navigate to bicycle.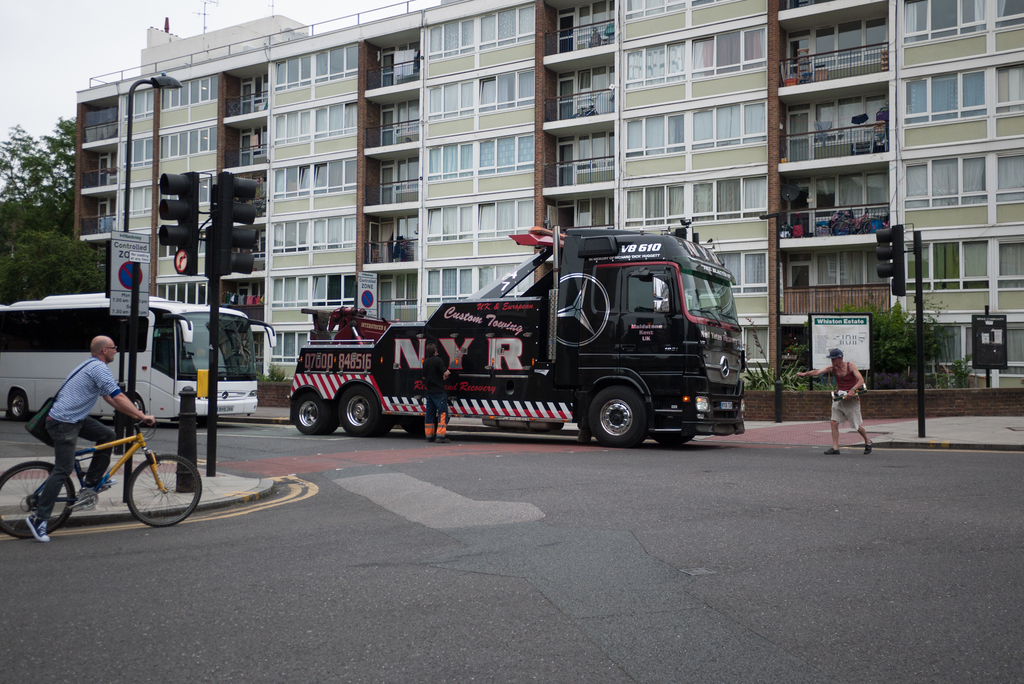
Navigation target: [x1=829, y1=207, x2=883, y2=236].
